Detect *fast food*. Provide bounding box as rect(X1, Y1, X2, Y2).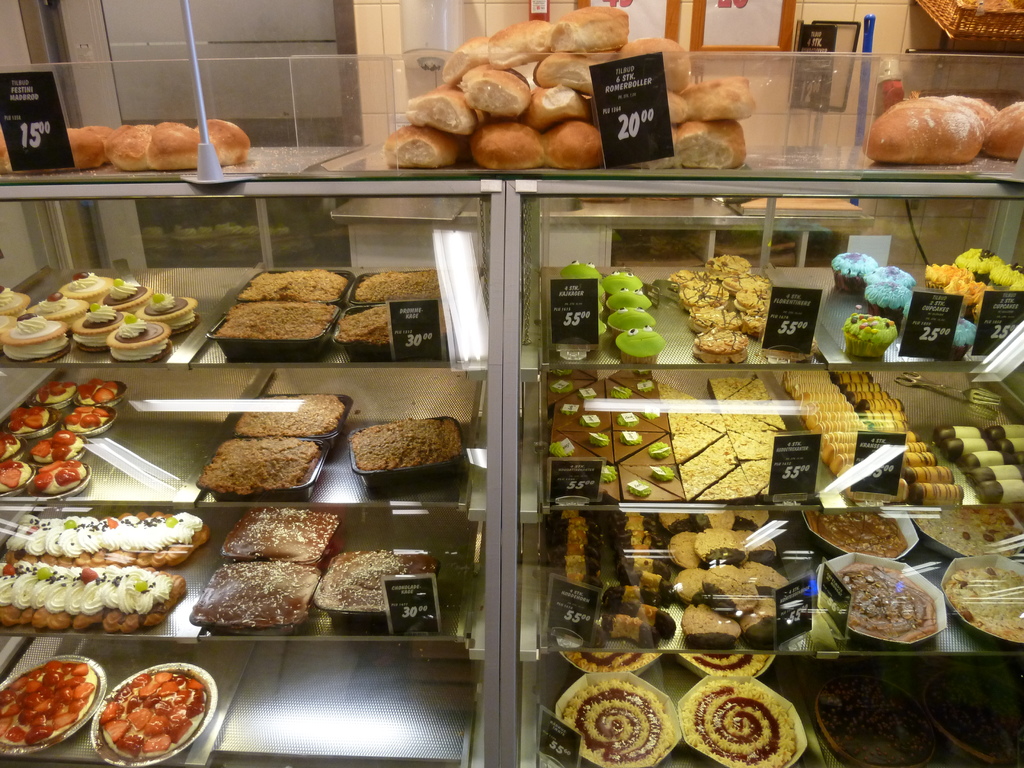
rect(982, 100, 1023, 165).
